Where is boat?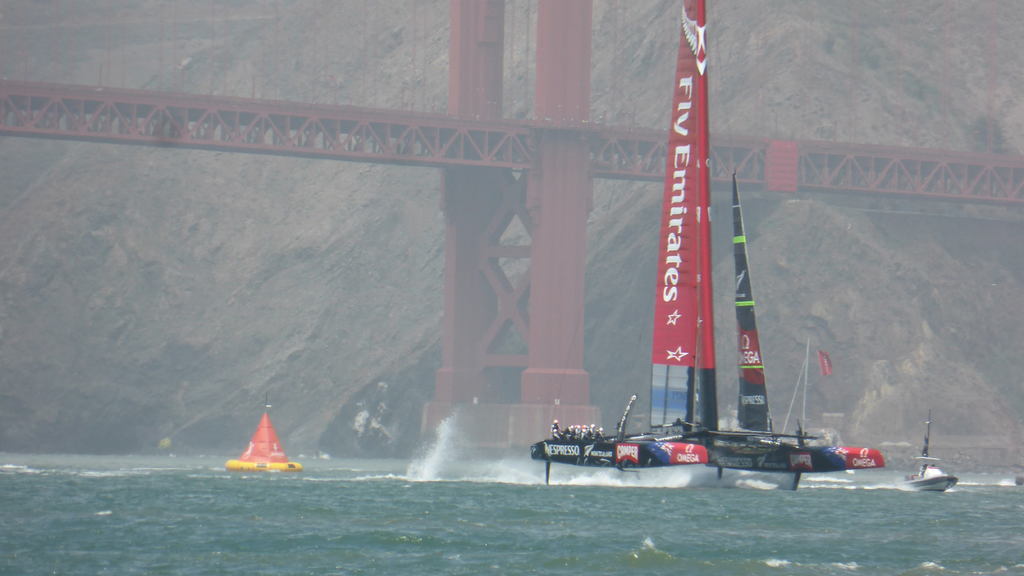
select_region(894, 464, 963, 495).
